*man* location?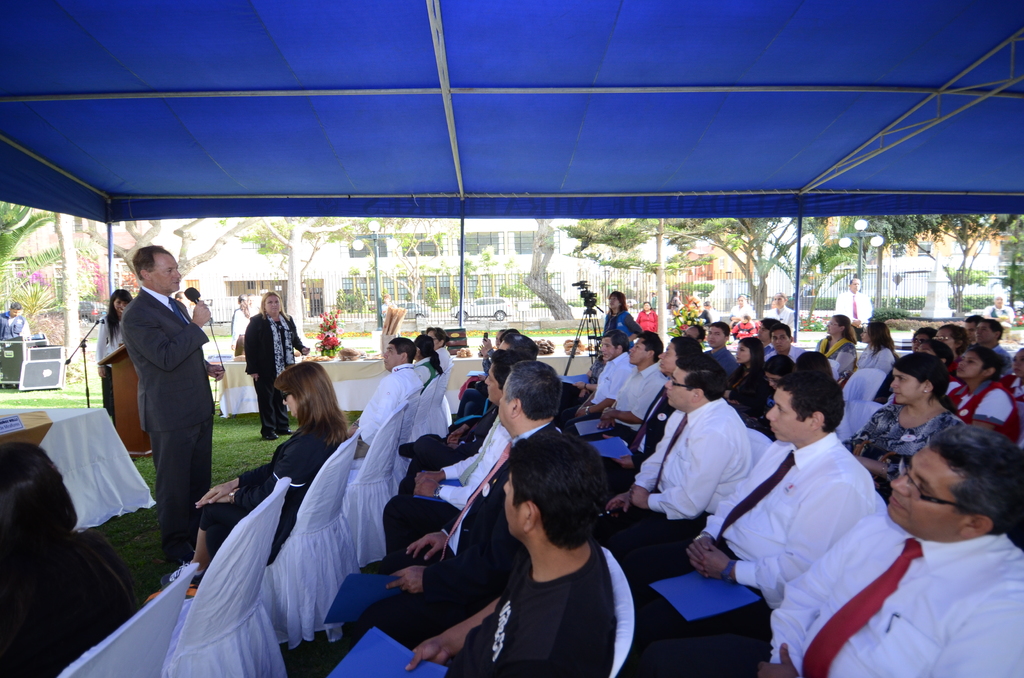
<bbox>375, 349, 527, 556</bbox>
